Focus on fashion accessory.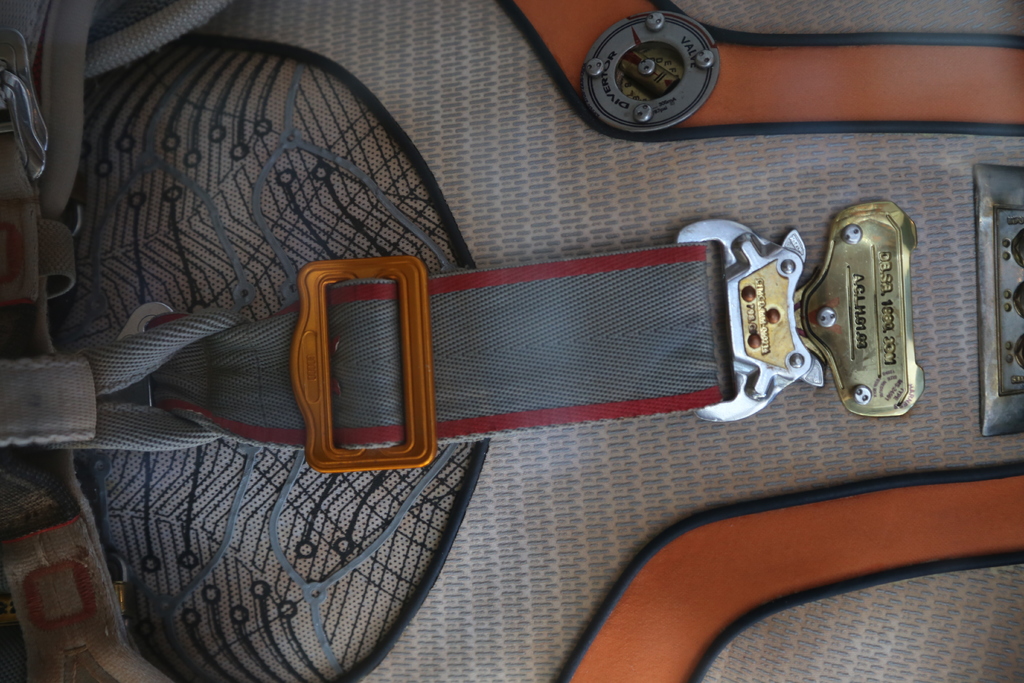
Focused at [0, 0, 1023, 682].
